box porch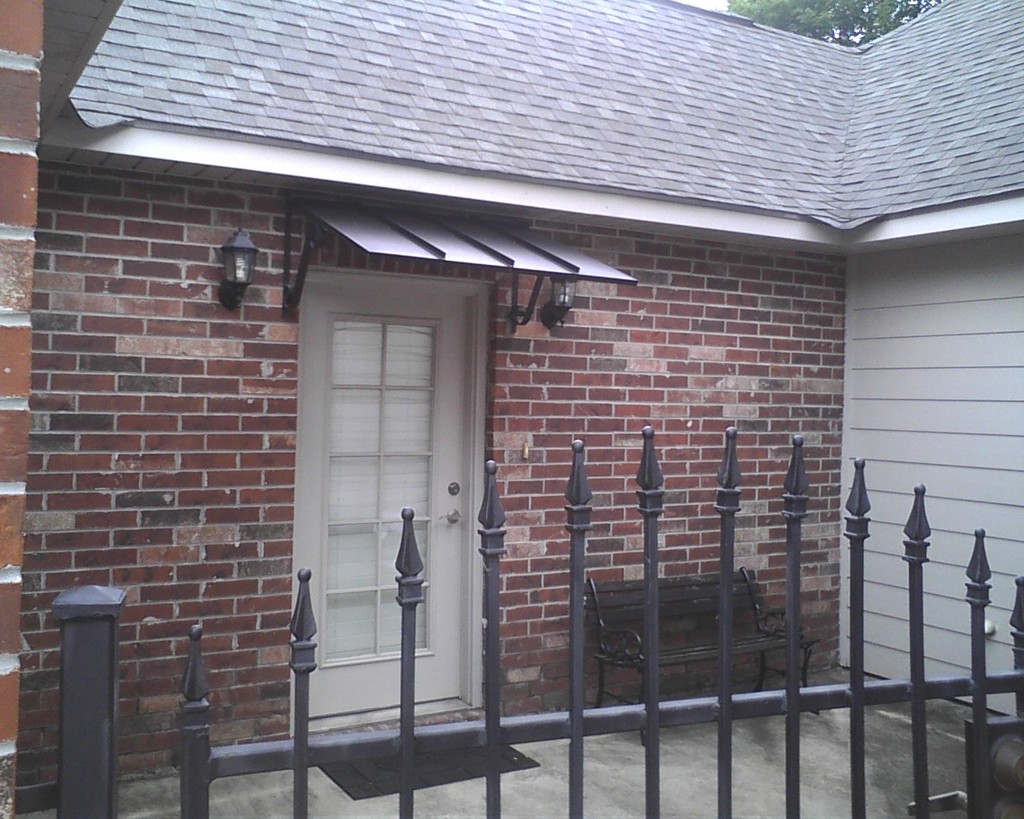
x1=38, y1=433, x2=1023, y2=818
